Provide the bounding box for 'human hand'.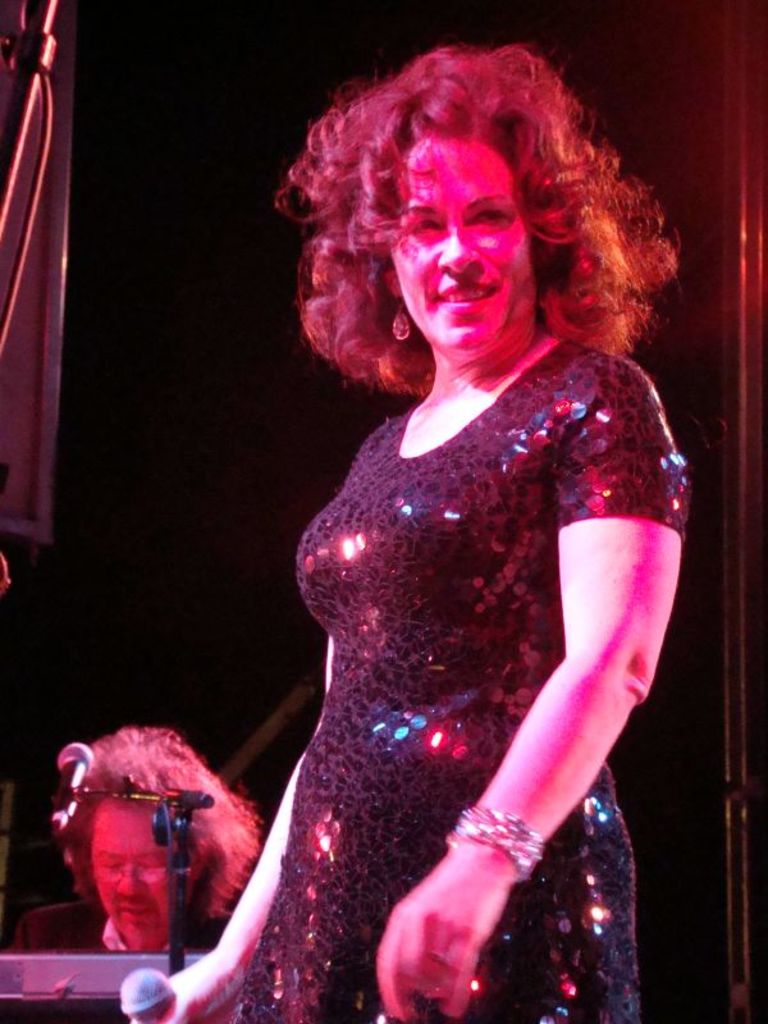
Rect(366, 808, 562, 1010).
